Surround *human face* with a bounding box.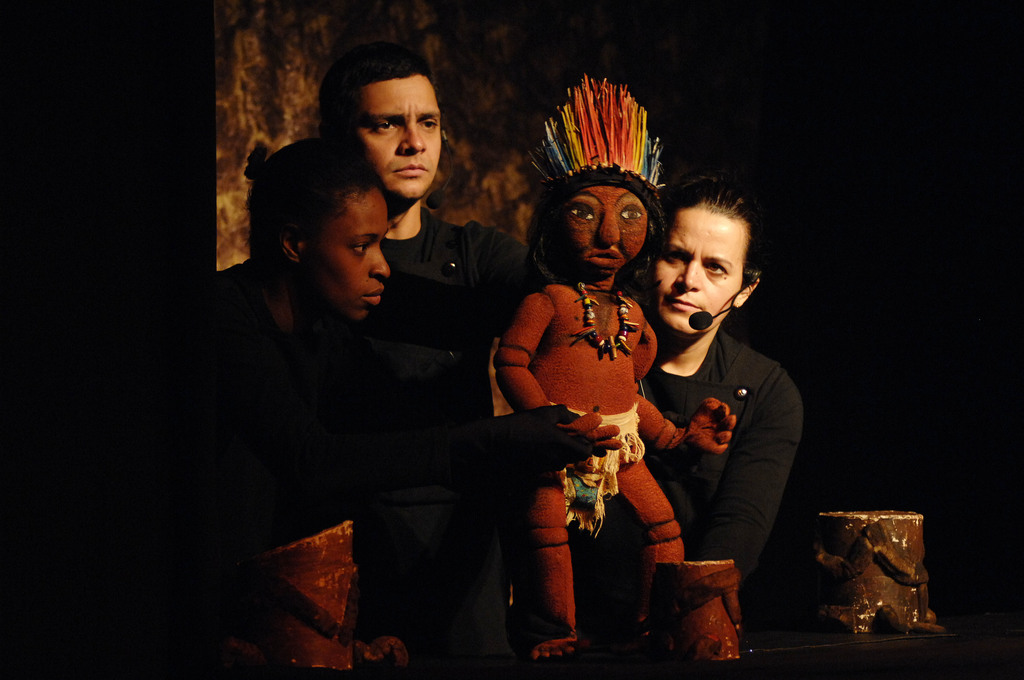
left=351, top=72, right=442, bottom=200.
